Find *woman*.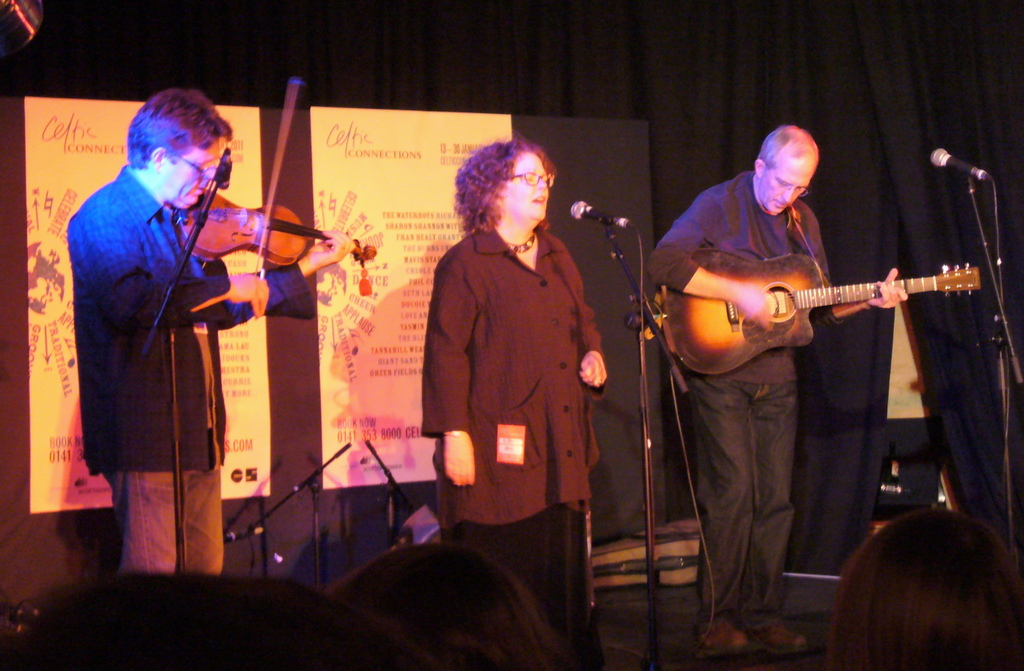
BBox(419, 142, 616, 613).
